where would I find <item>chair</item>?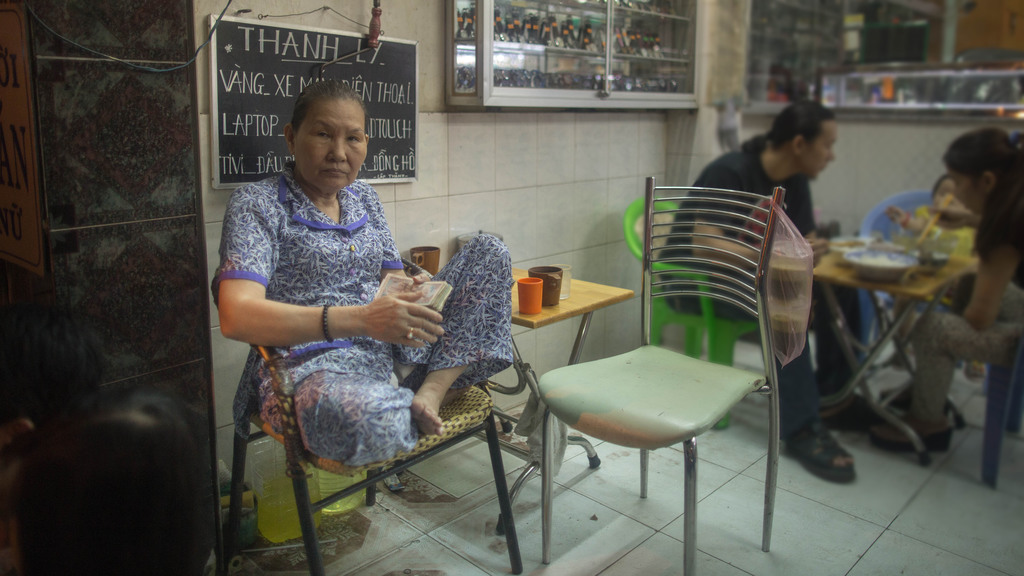
At crop(215, 273, 529, 575).
